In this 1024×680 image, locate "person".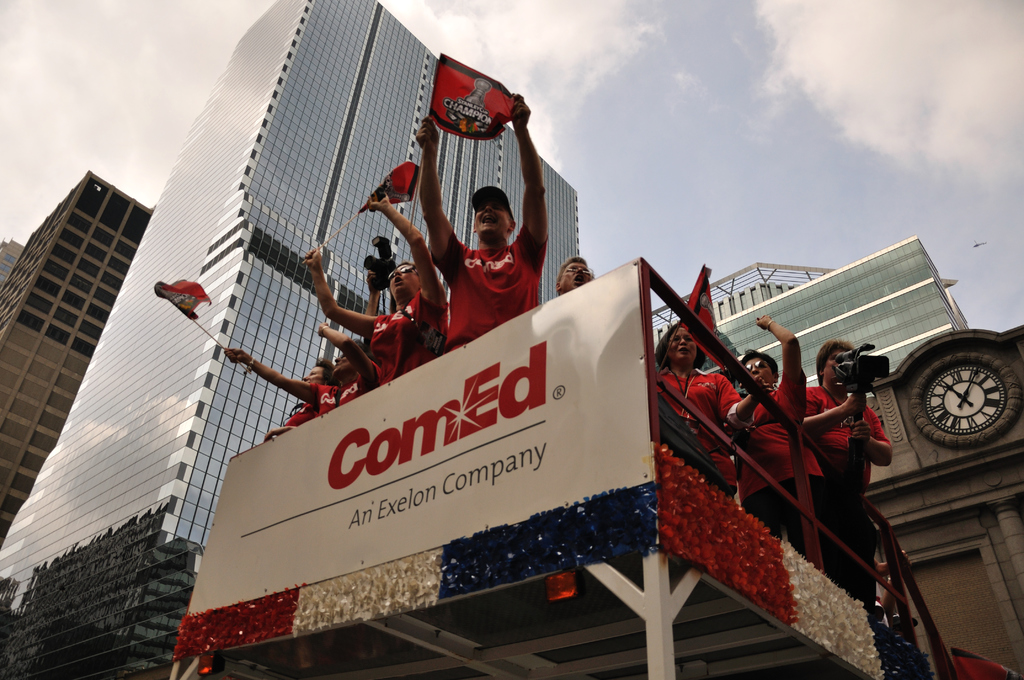
Bounding box: bbox(803, 339, 891, 597).
